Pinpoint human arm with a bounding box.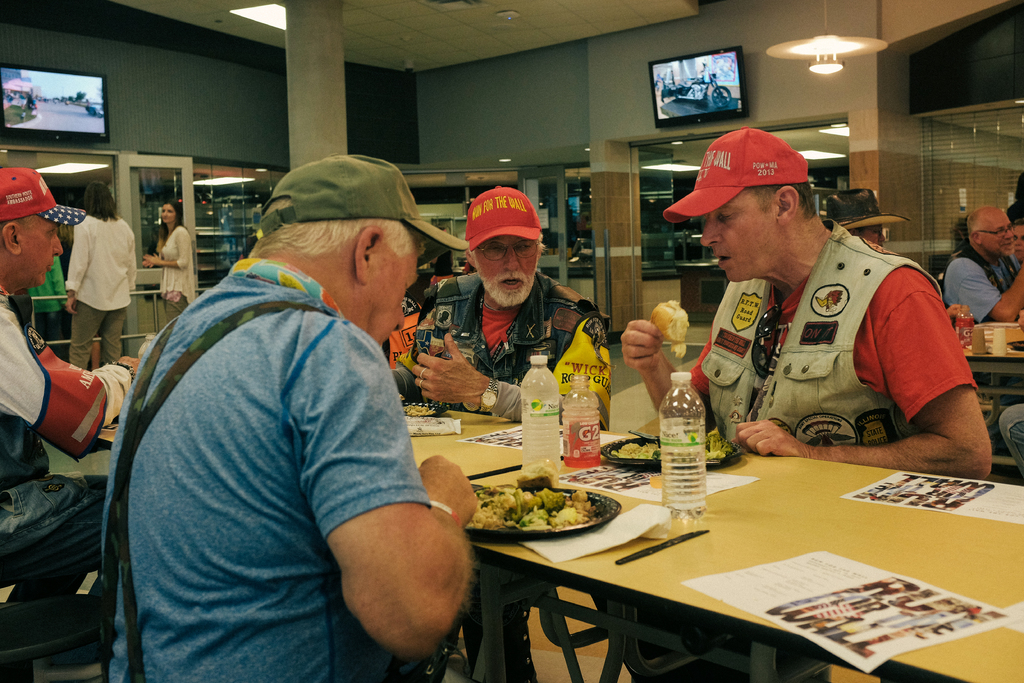
bbox=[288, 395, 492, 672].
